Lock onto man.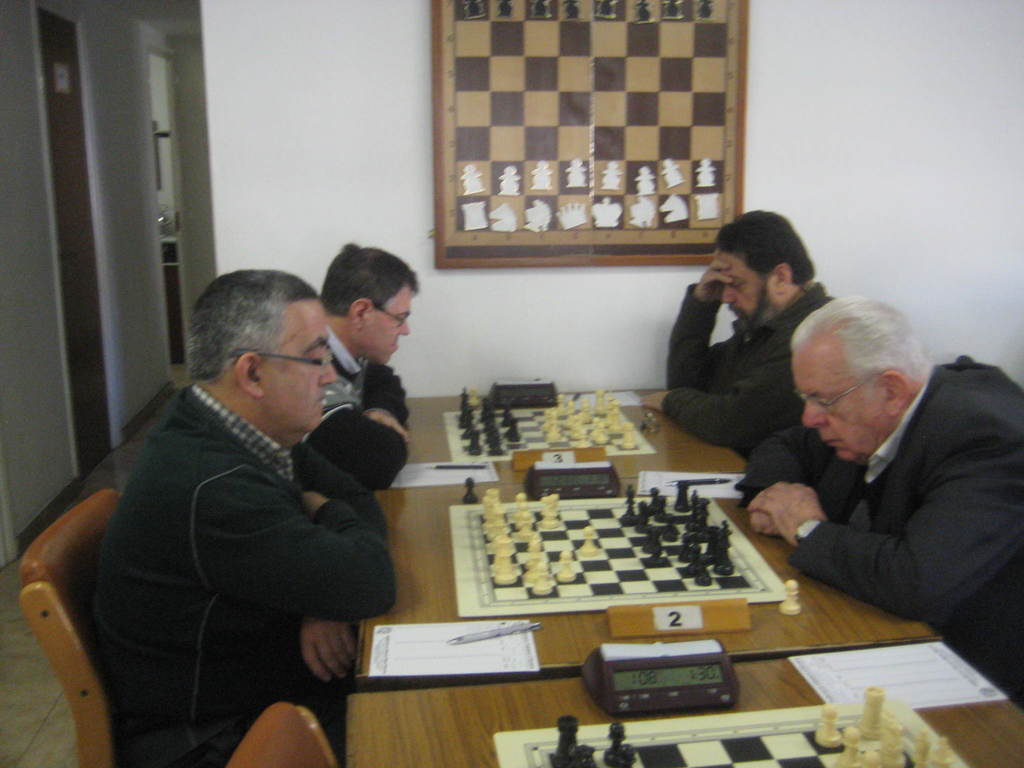
Locked: left=738, top=294, right=1023, bottom=714.
